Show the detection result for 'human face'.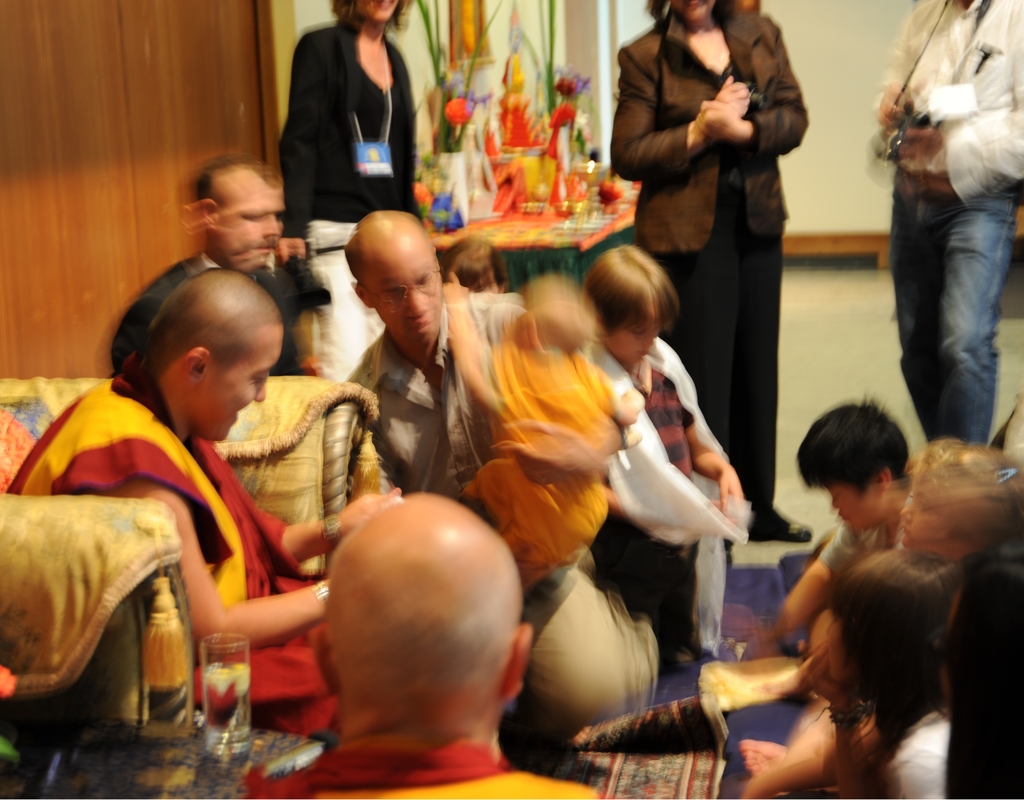
crop(215, 166, 281, 274).
